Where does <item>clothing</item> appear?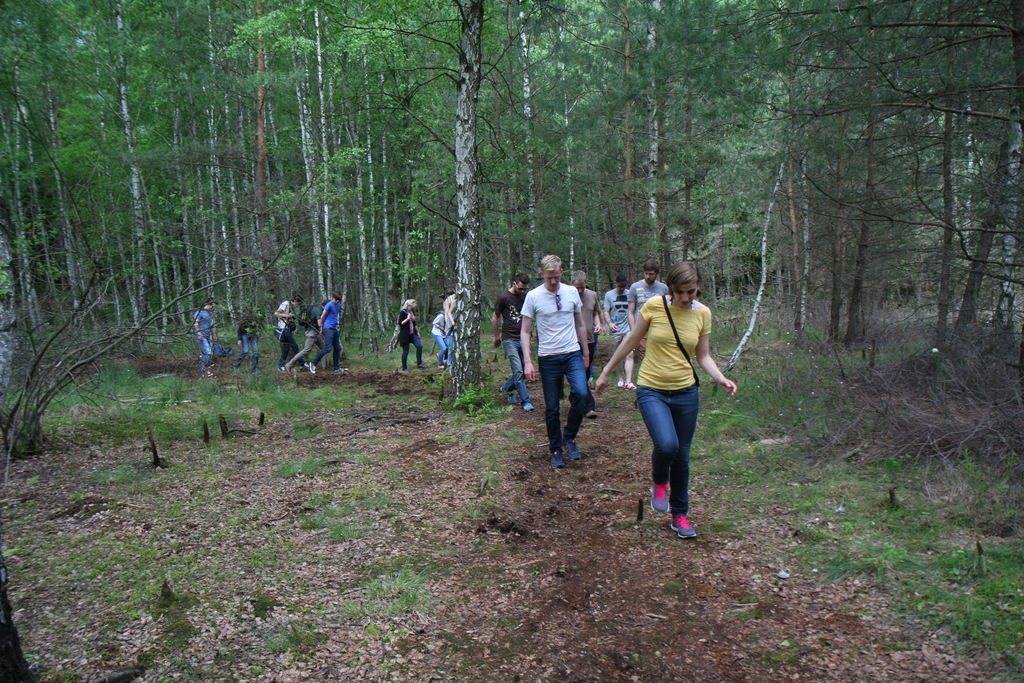
Appears at {"left": 395, "top": 302, "right": 425, "bottom": 368}.
